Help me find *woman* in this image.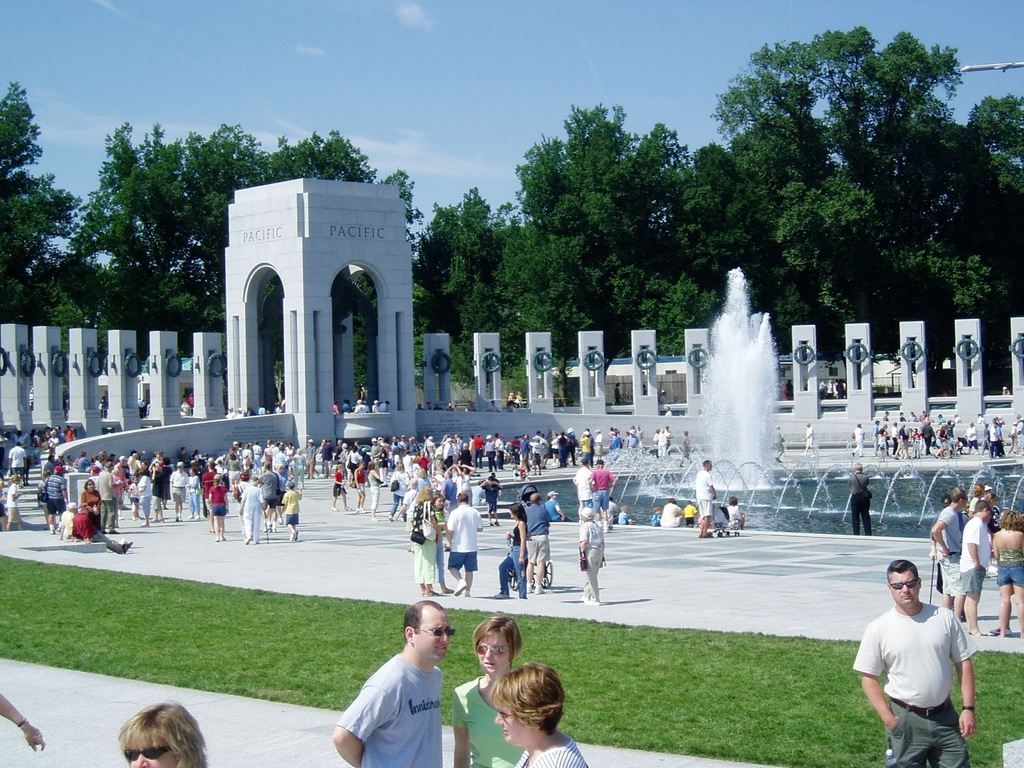
Found it: <bbox>349, 447, 361, 474</bbox>.
